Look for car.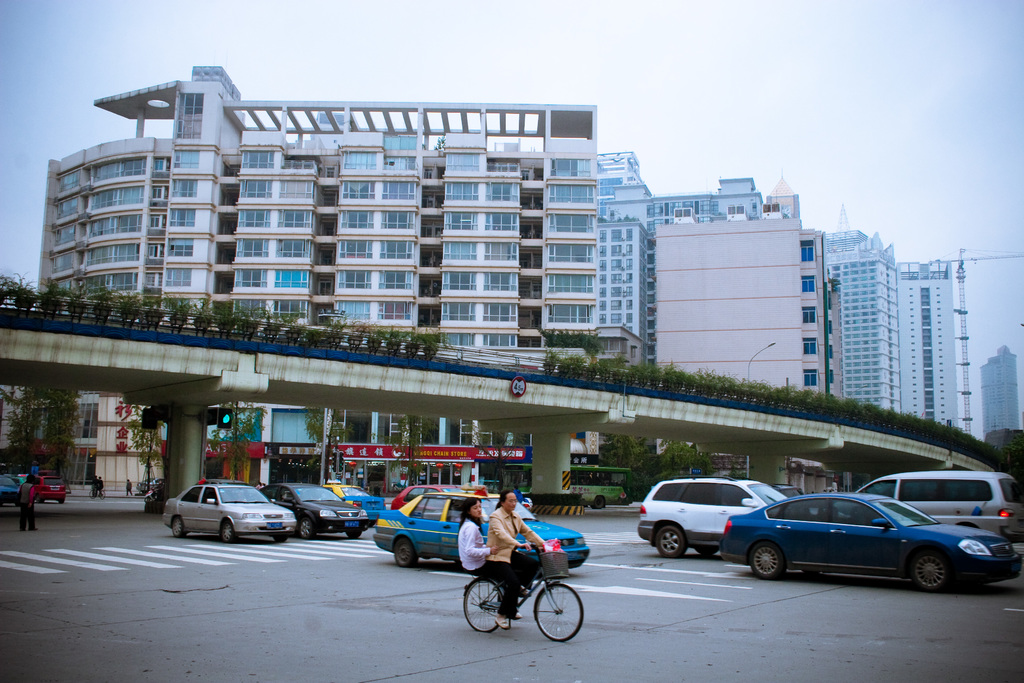
Found: 259/481/374/533.
